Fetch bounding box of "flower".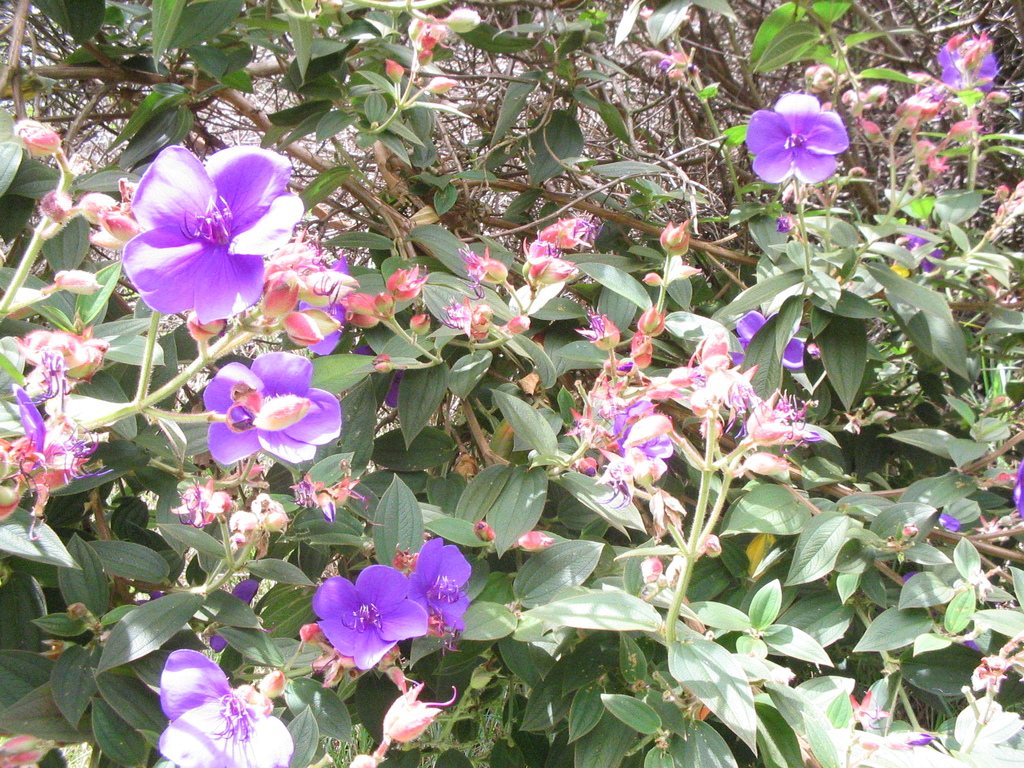
Bbox: x1=660, y1=49, x2=703, y2=77.
